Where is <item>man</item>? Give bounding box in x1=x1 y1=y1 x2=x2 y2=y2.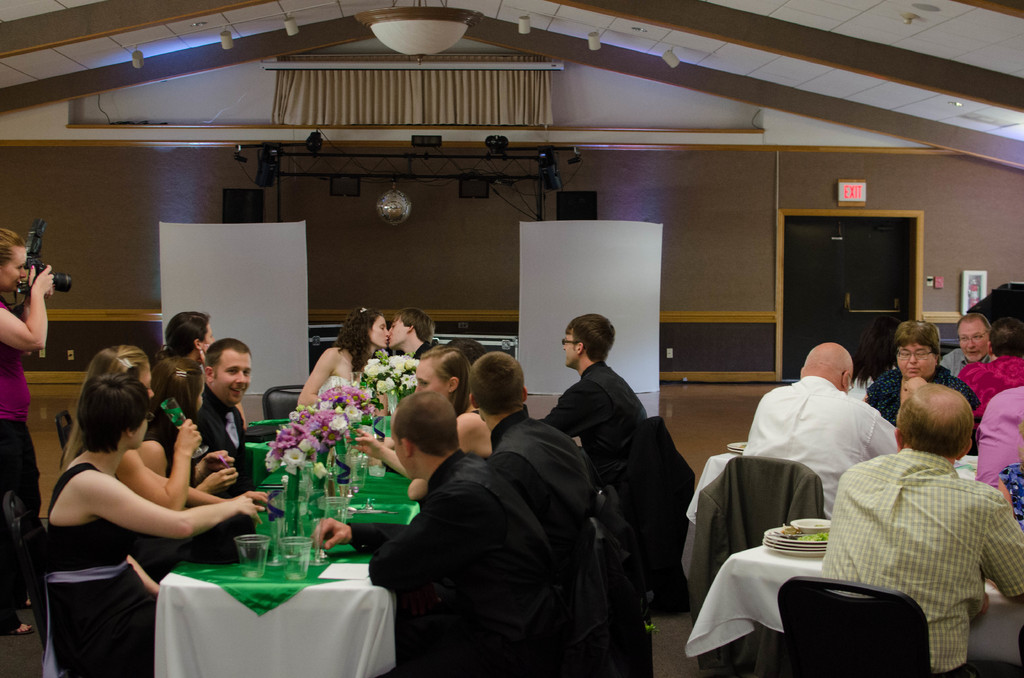
x1=388 y1=307 x2=434 y2=364.
